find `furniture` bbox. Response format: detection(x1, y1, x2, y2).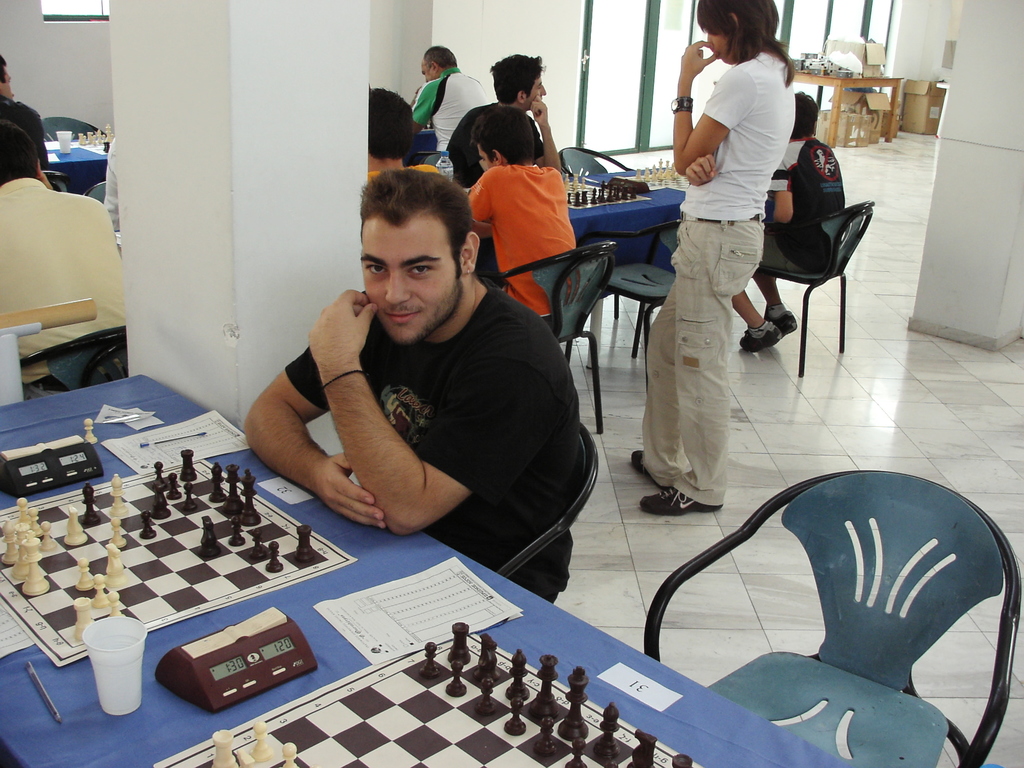
detection(644, 464, 1023, 767).
